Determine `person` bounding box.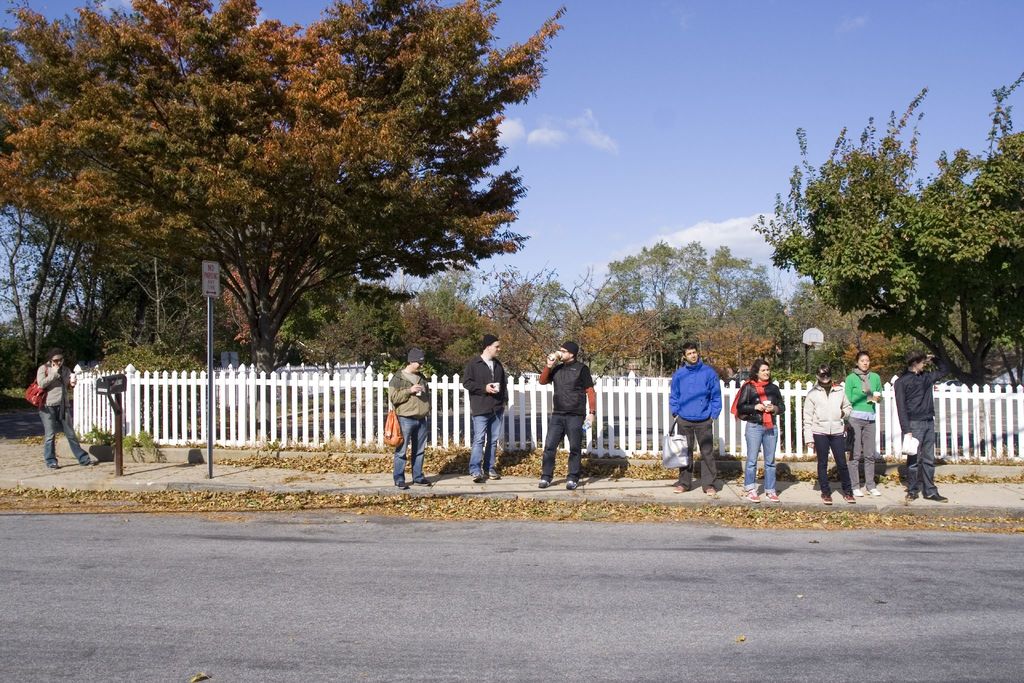
Determined: left=459, top=333, right=509, bottom=484.
